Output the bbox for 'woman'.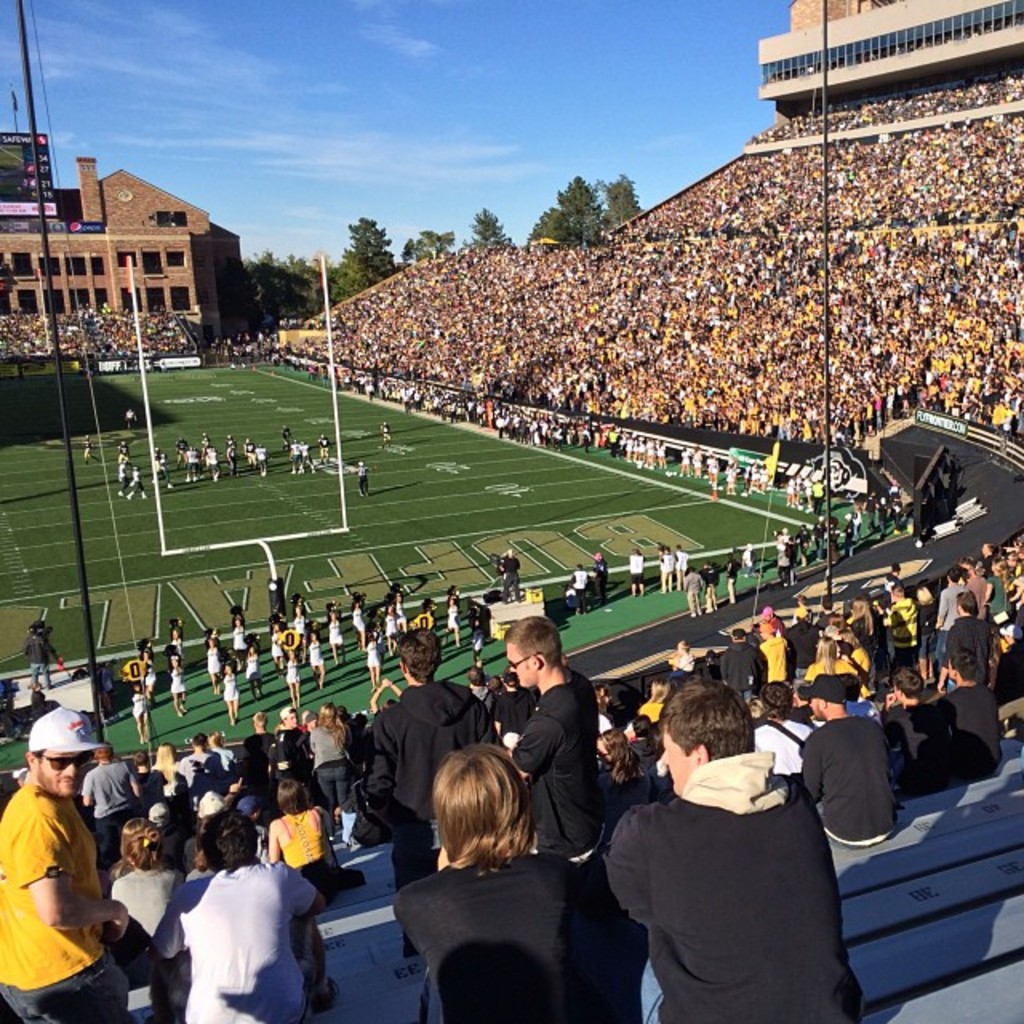
349, 598, 368, 651.
